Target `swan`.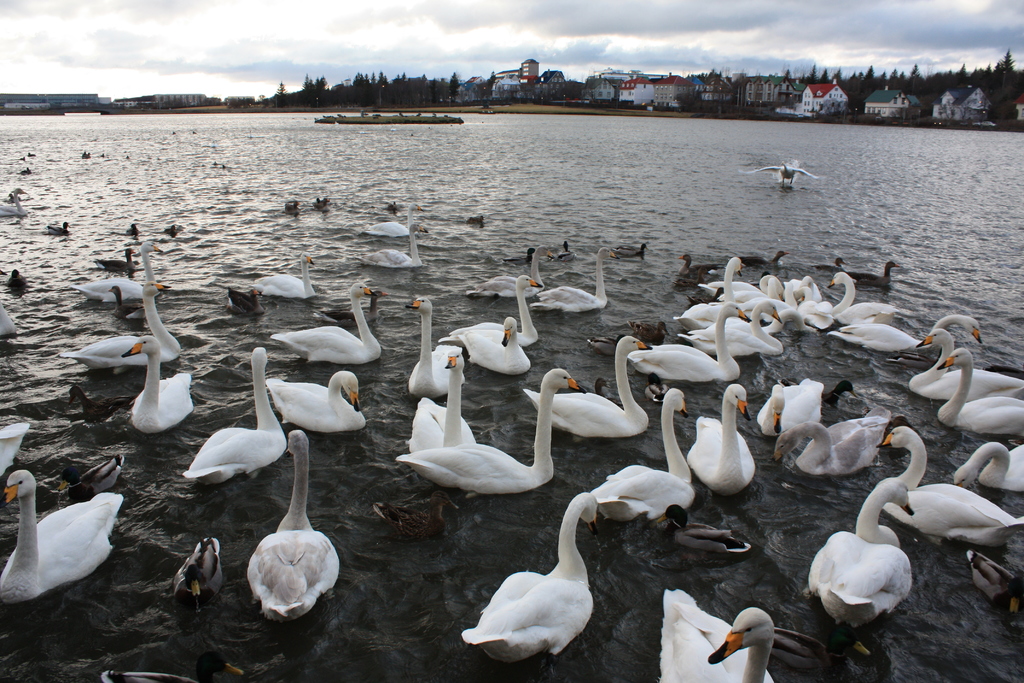
Target region: select_region(935, 345, 1023, 434).
